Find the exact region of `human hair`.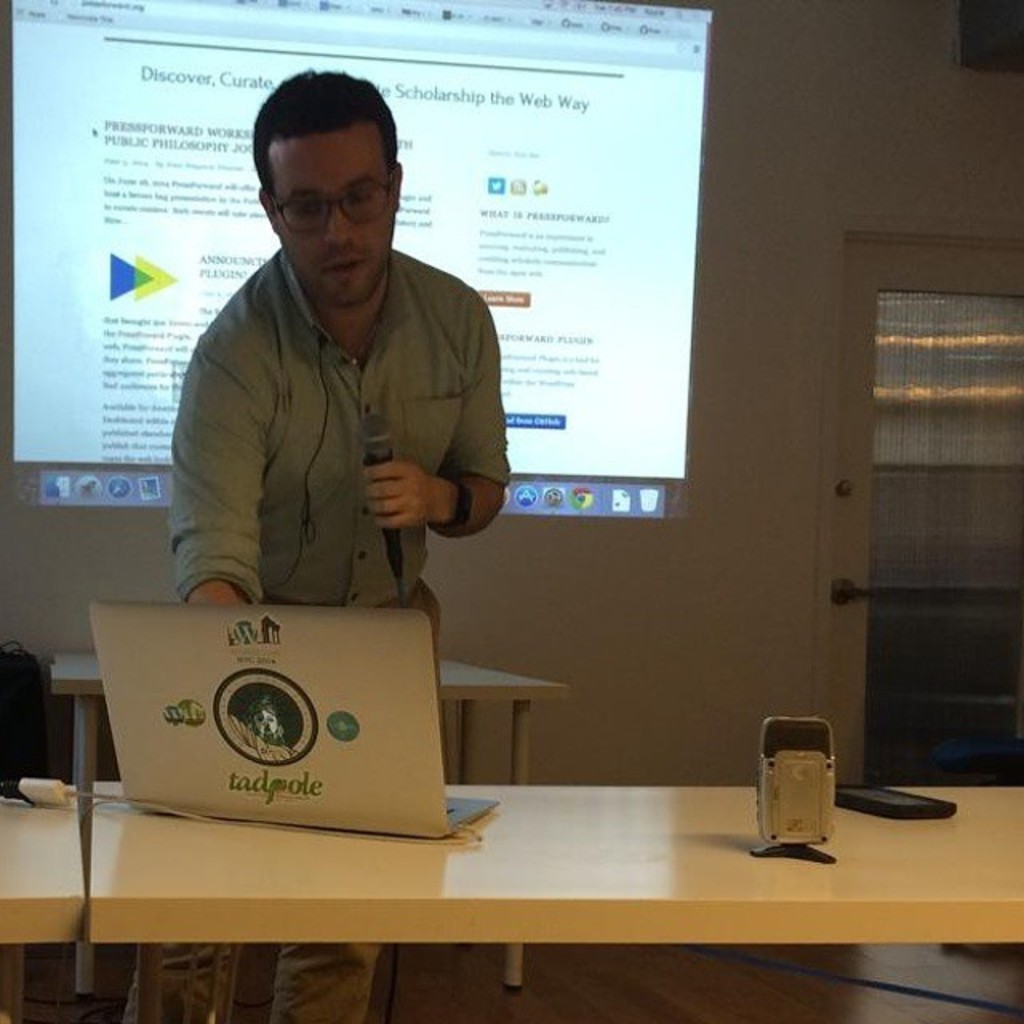
Exact region: [left=248, top=66, right=400, bottom=203].
